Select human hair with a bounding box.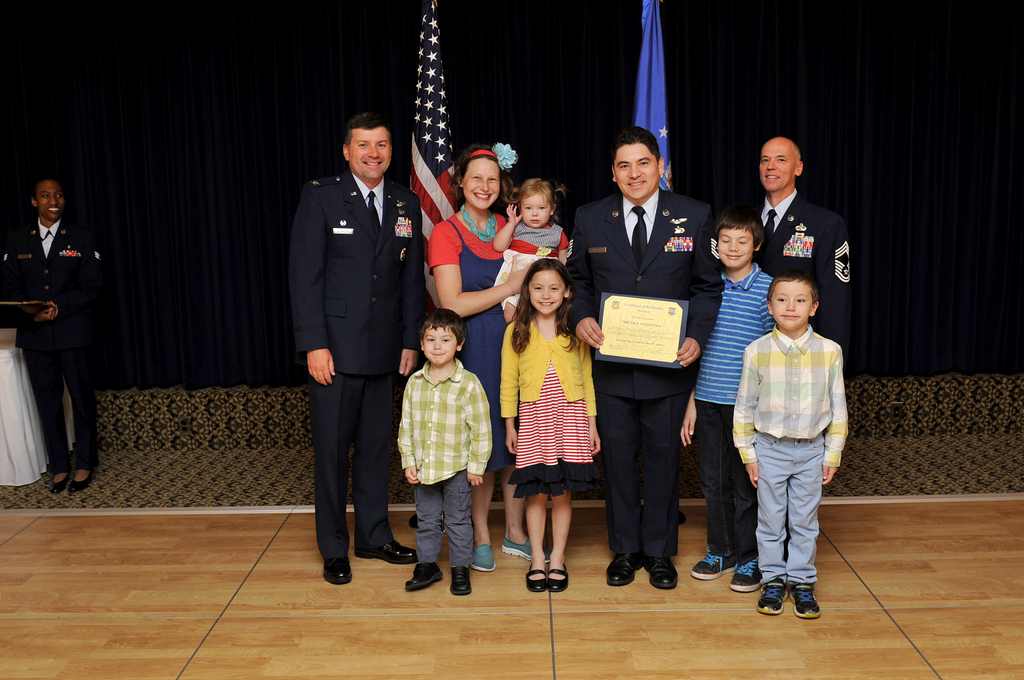
crop(714, 207, 764, 245).
